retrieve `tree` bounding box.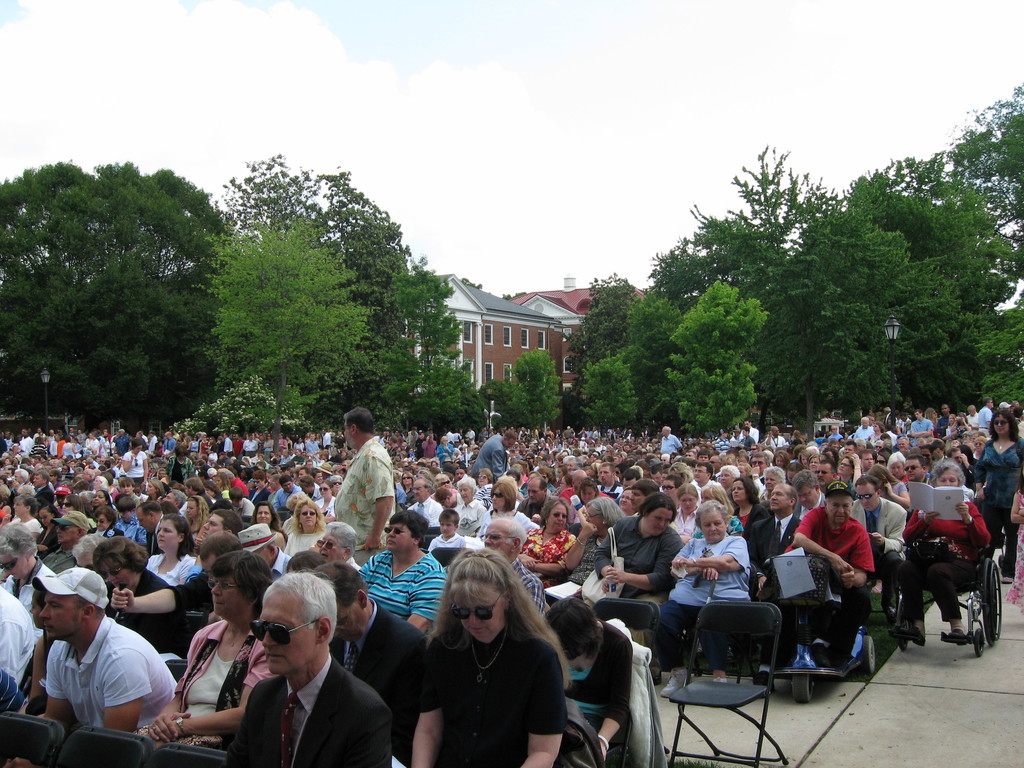
Bounding box: pyautogui.locateOnScreen(724, 130, 820, 303).
